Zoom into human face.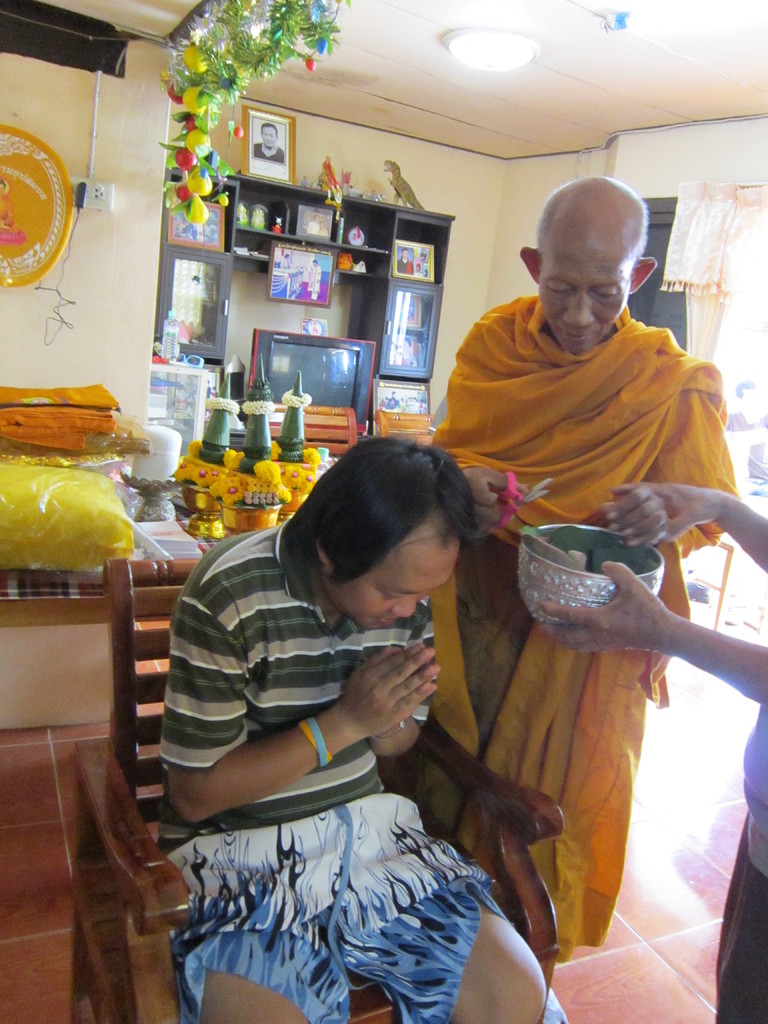
Zoom target: (x1=260, y1=124, x2=276, y2=143).
